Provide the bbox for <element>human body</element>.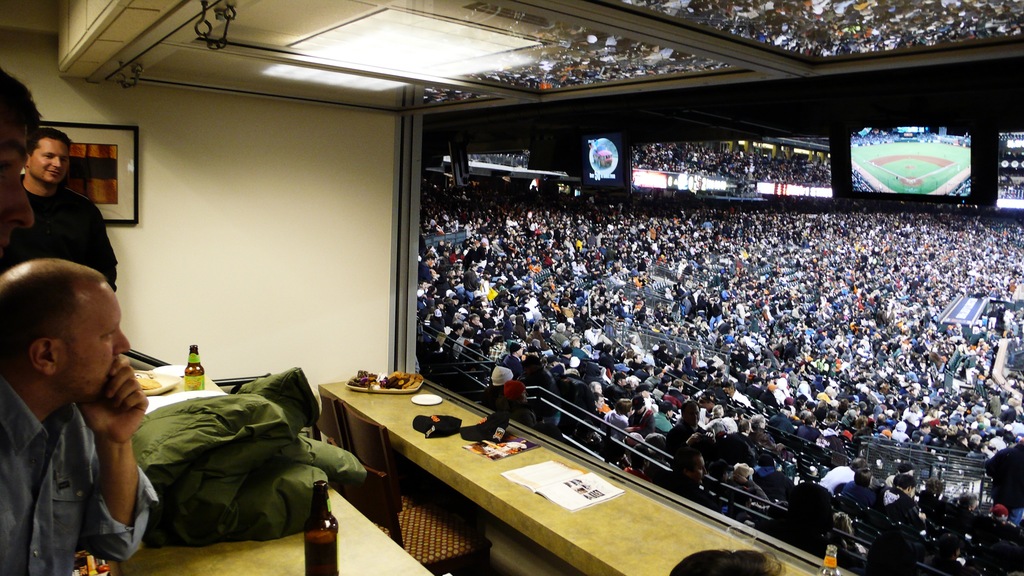
(left=762, top=360, right=786, bottom=374).
